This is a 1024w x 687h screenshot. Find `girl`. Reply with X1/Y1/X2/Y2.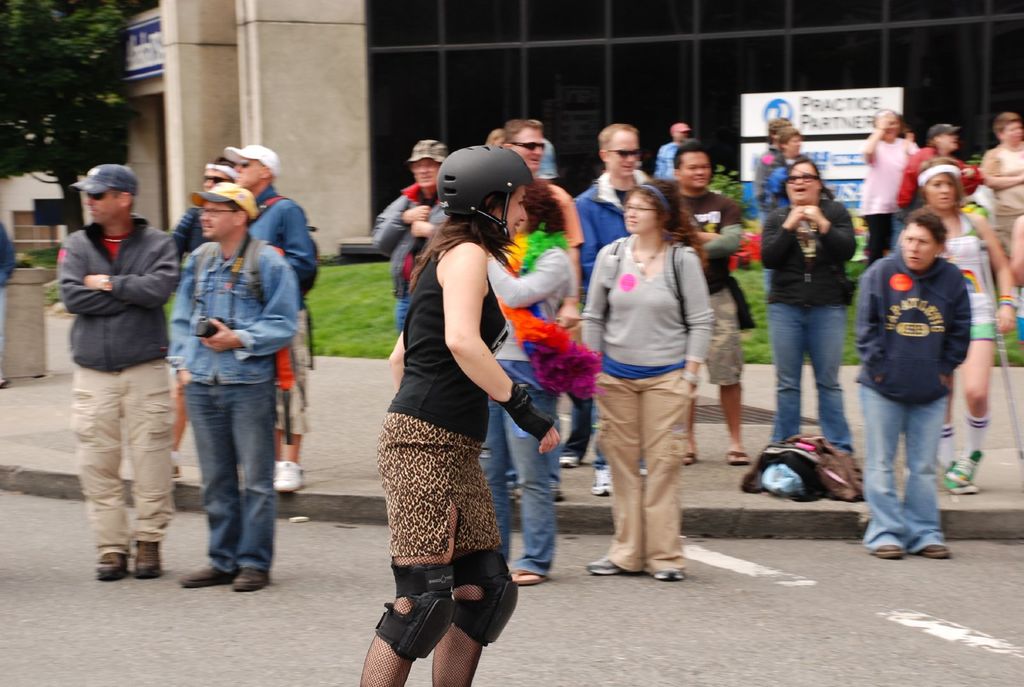
357/145/561/686.
